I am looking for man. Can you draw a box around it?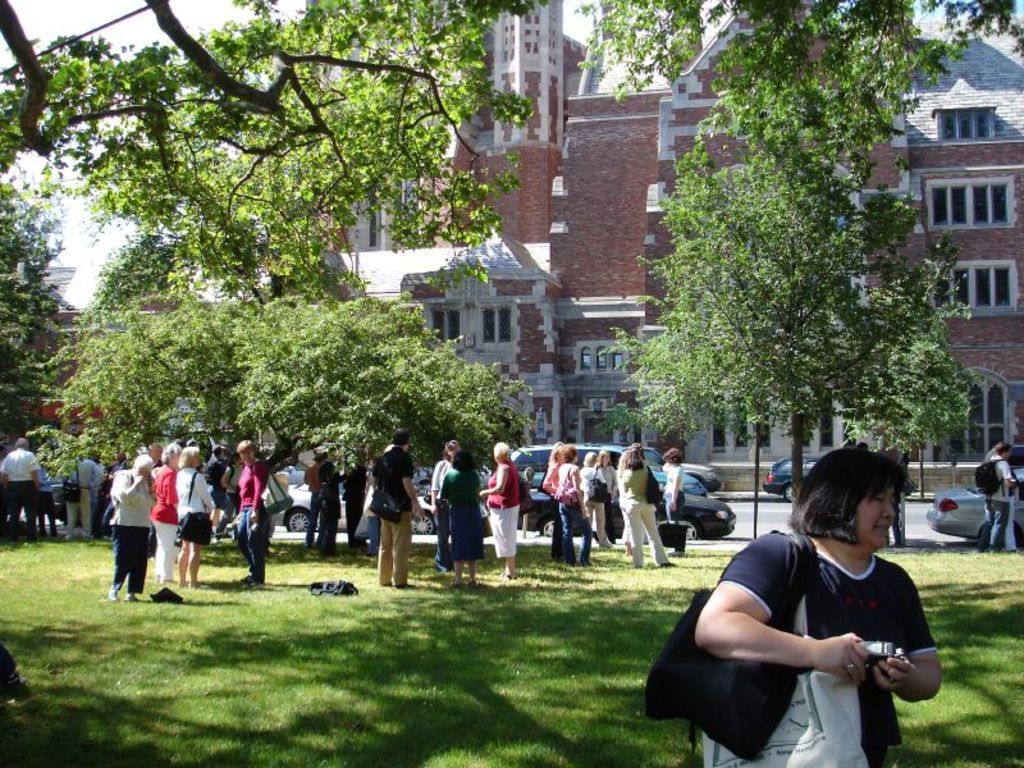
Sure, the bounding box is x1=983 y1=442 x2=1018 y2=554.
